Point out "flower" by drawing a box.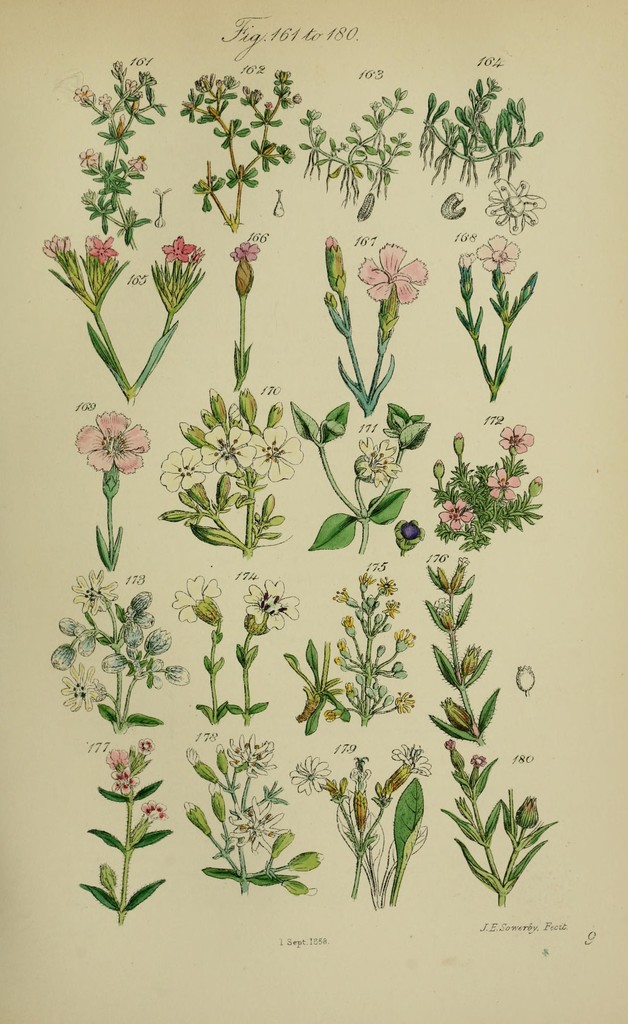
Rect(161, 233, 194, 266).
